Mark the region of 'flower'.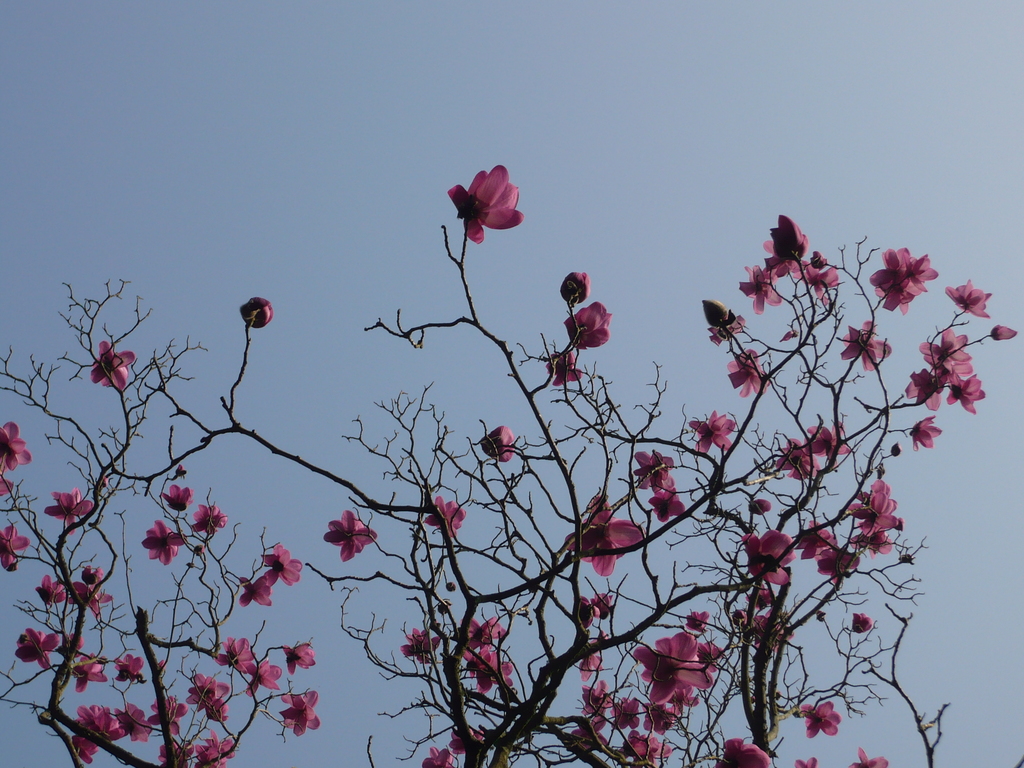
Region: x1=751 y1=500 x2=767 y2=514.
